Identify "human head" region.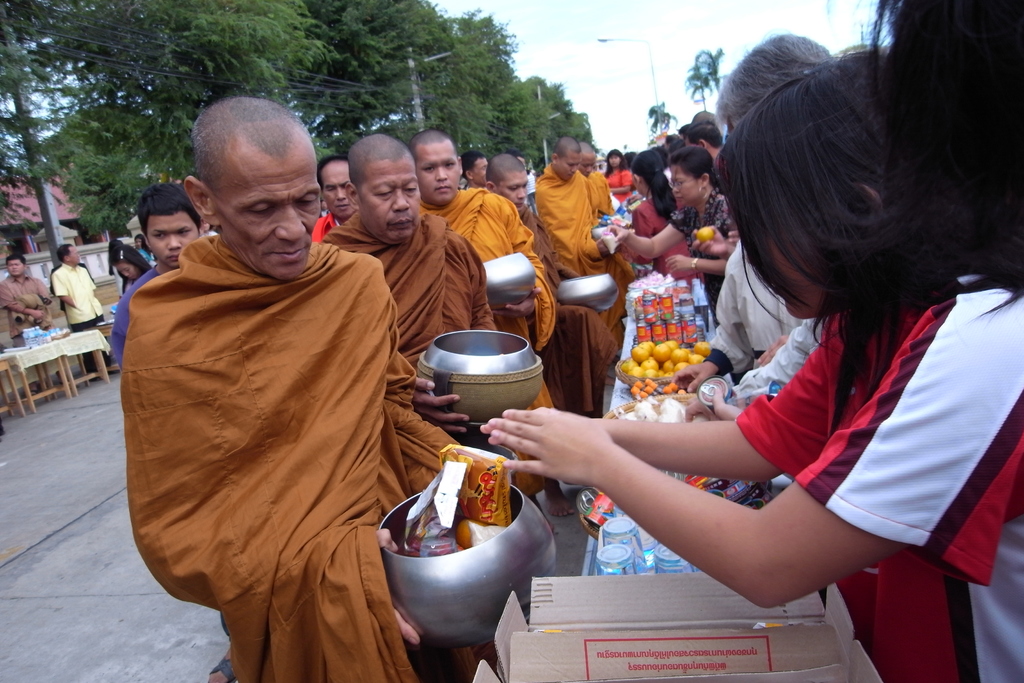
Region: 707:26:831:131.
